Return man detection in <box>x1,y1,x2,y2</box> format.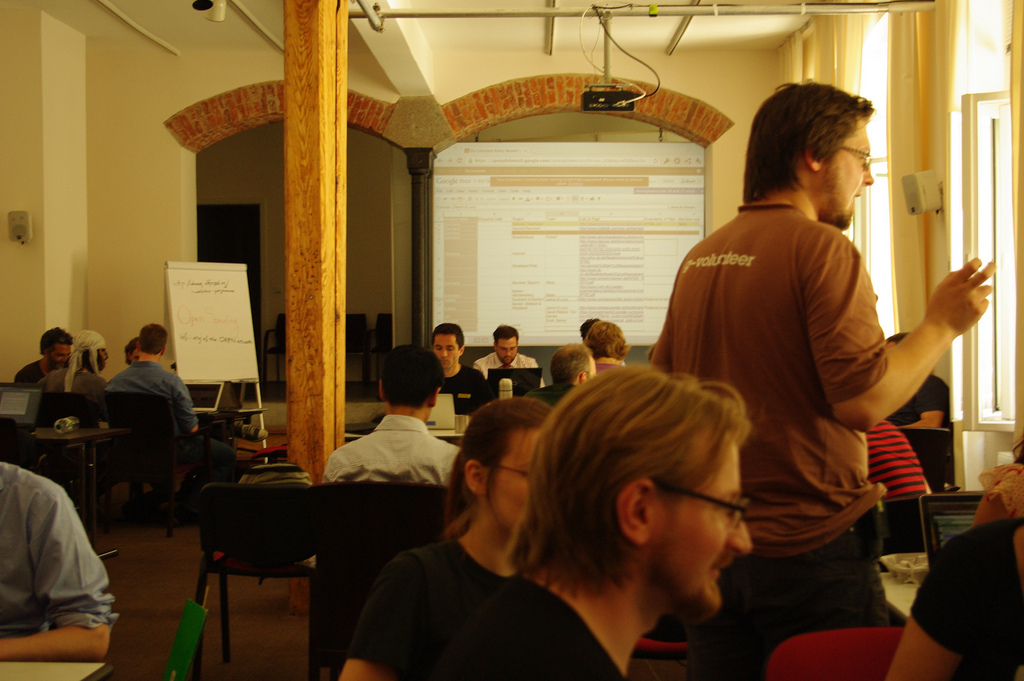
<box>653,96,961,640</box>.
